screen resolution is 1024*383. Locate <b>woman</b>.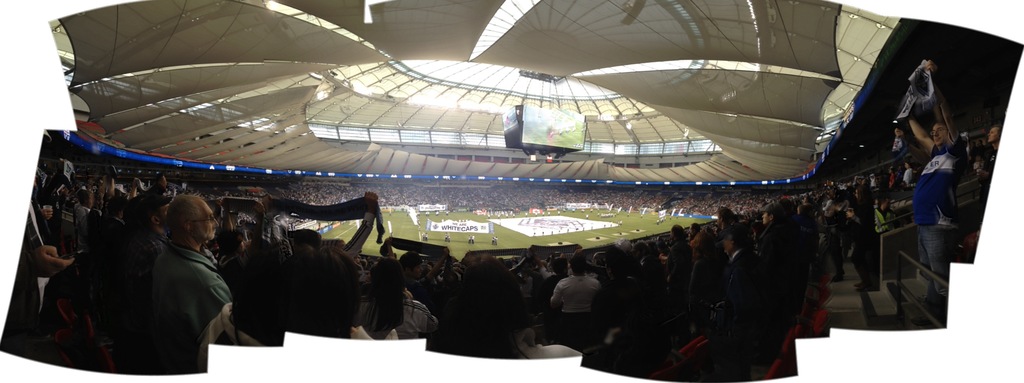
left=352, top=254, right=438, bottom=340.
